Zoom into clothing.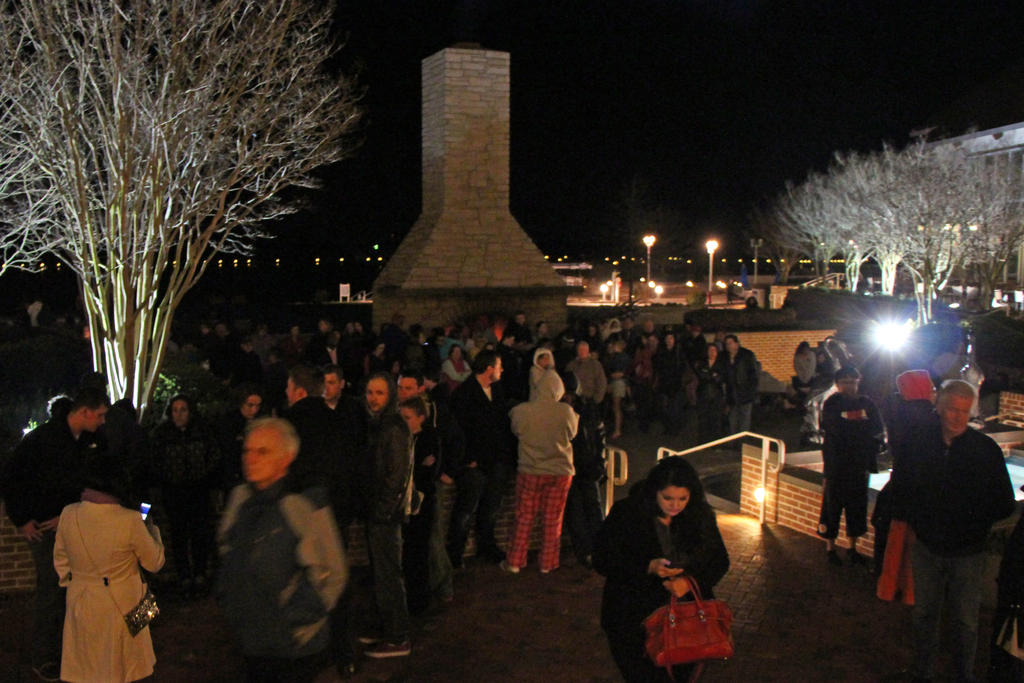
Zoom target: left=790, top=350, right=815, bottom=390.
